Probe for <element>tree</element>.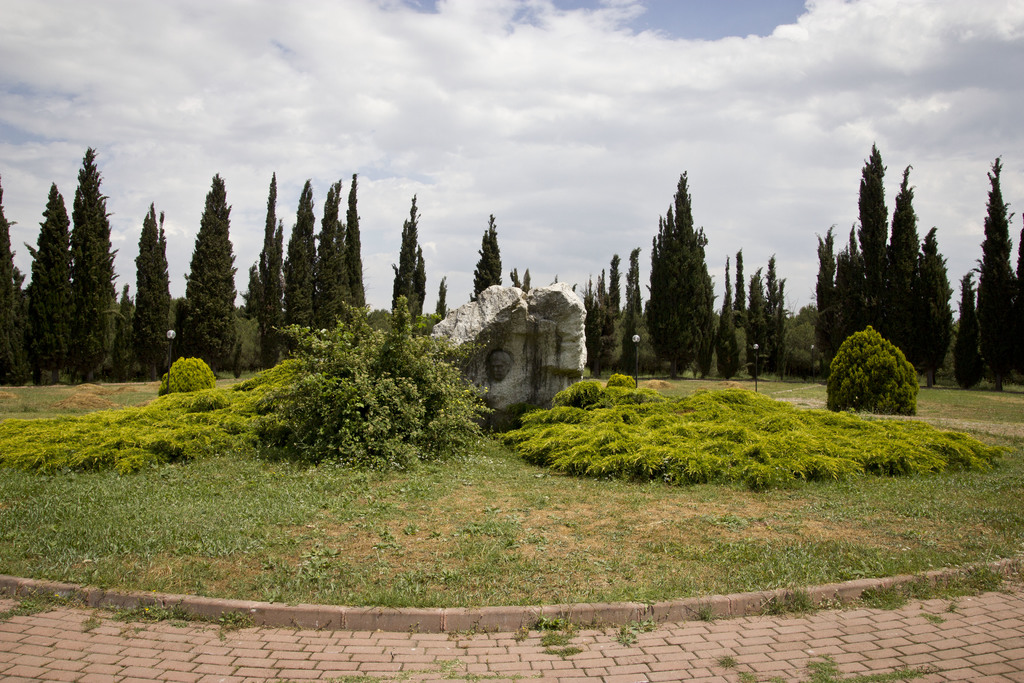
Probe result: [468,229,493,306].
